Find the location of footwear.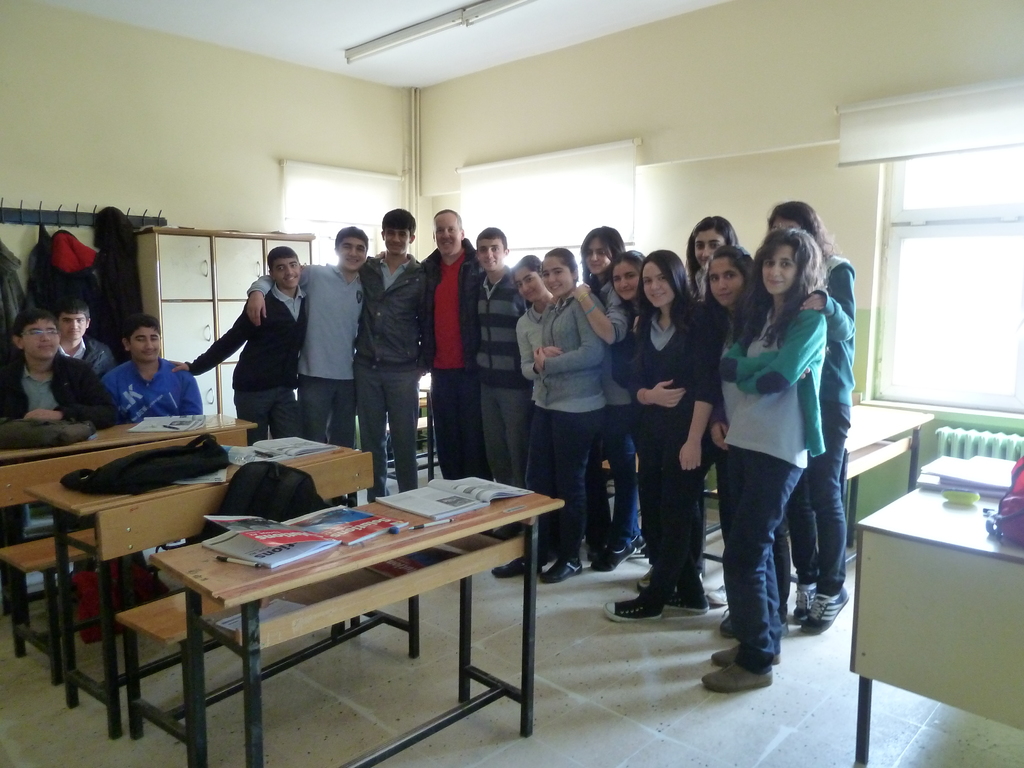
Location: 604, 596, 677, 621.
